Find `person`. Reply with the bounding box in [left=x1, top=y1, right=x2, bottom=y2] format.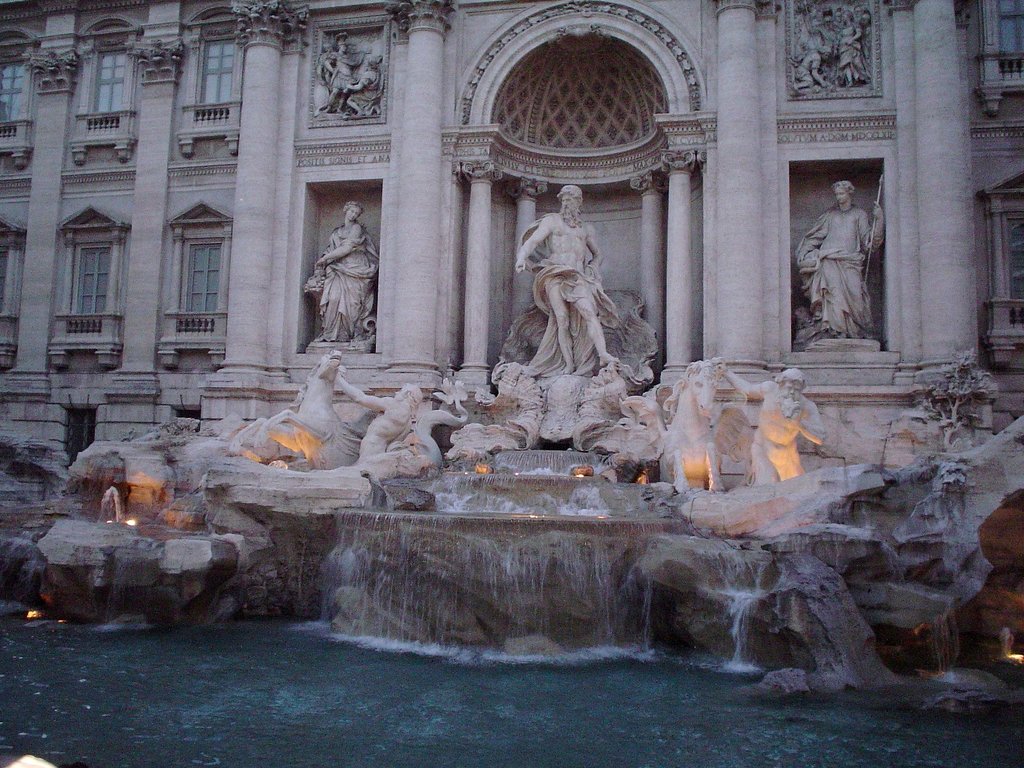
[left=350, top=54, right=376, bottom=108].
